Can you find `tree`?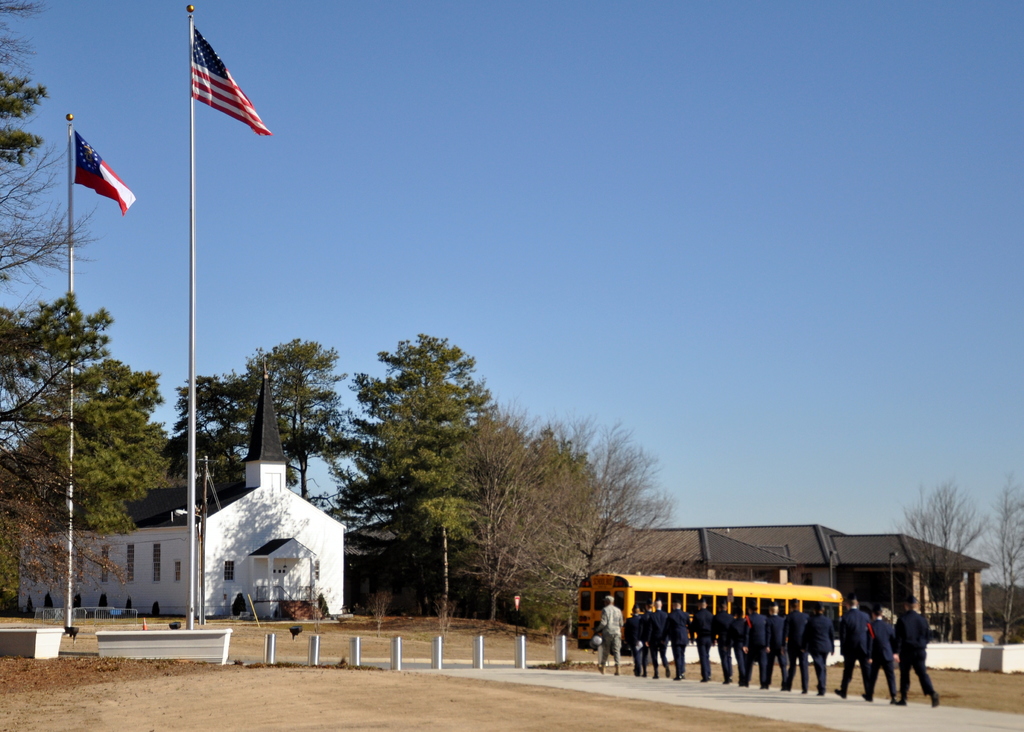
Yes, bounding box: <region>220, 338, 374, 503</region>.
